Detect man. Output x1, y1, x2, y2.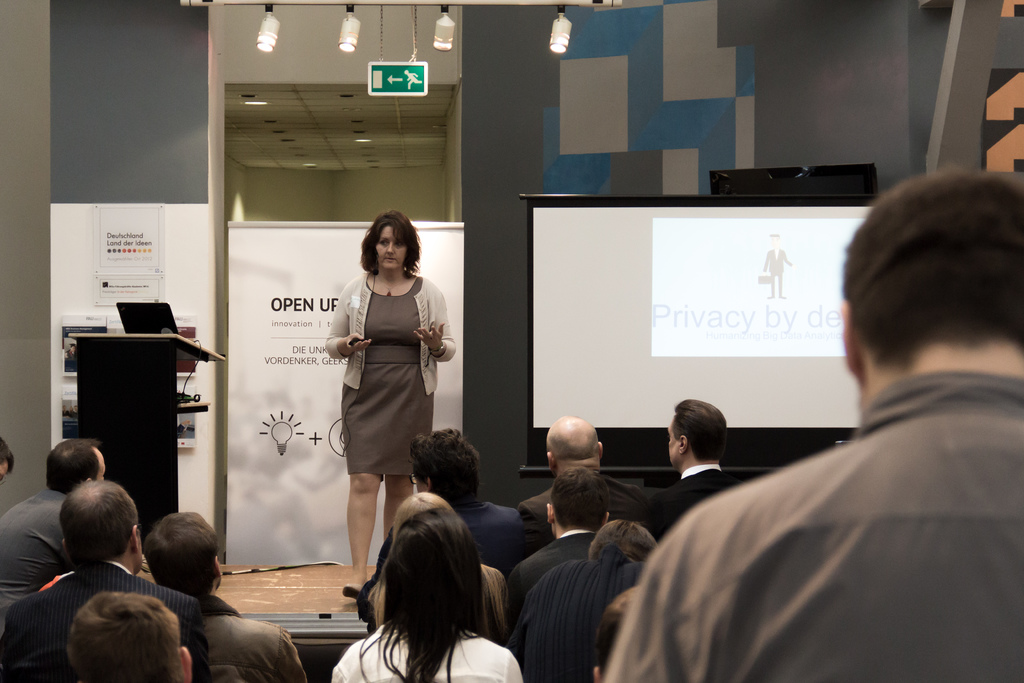
405, 418, 548, 572.
